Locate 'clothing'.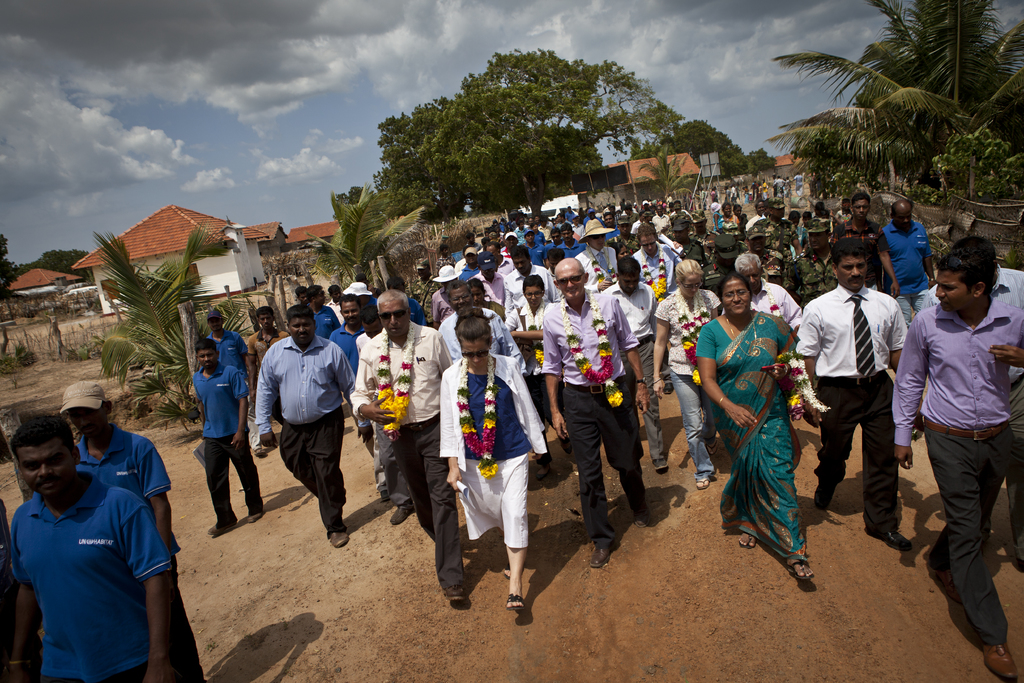
Bounding box: {"left": 563, "top": 213, "right": 576, "bottom": 224}.
